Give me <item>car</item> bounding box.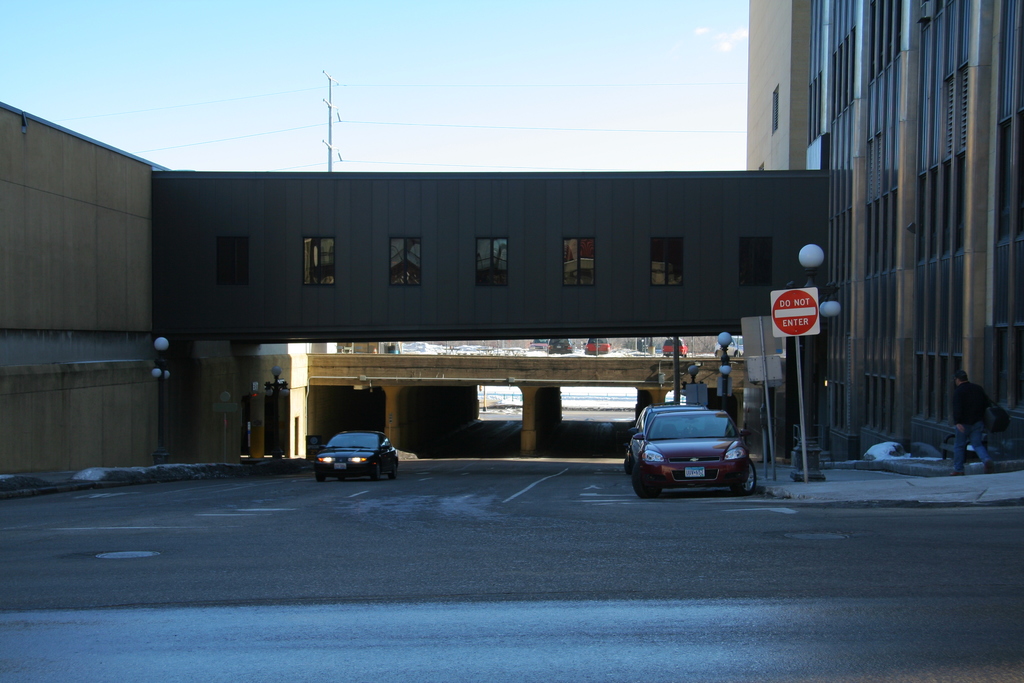
box=[624, 406, 711, 474].
